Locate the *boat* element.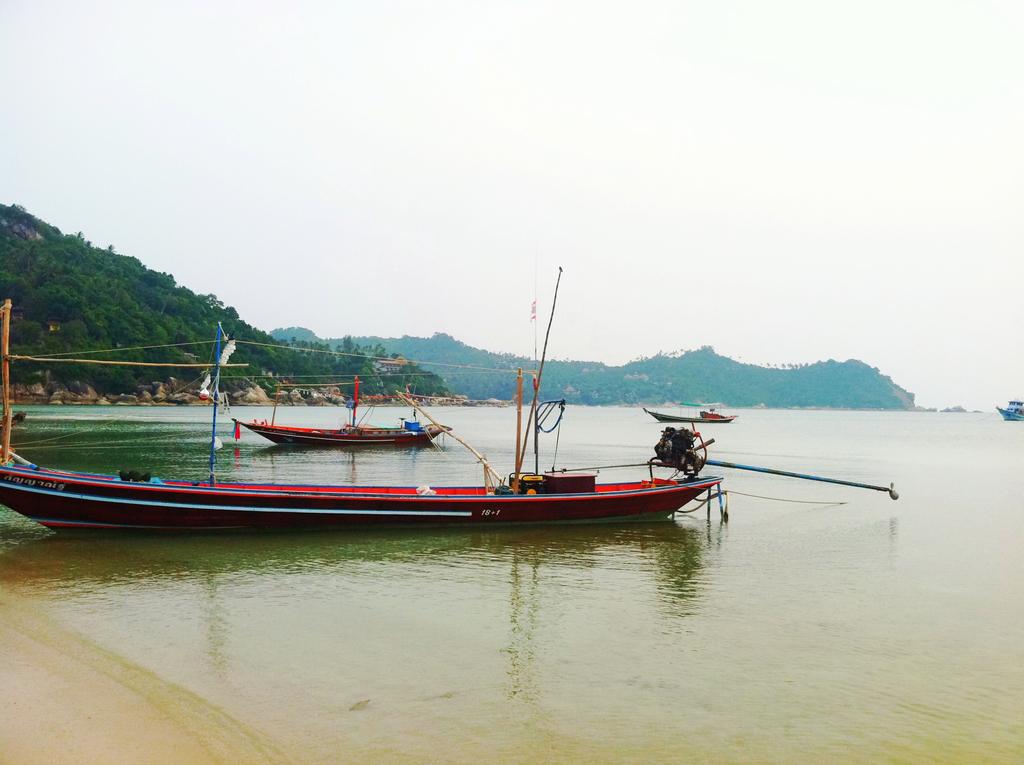
Element bbox: left=998, top=401, right=1023, bottom=423.
